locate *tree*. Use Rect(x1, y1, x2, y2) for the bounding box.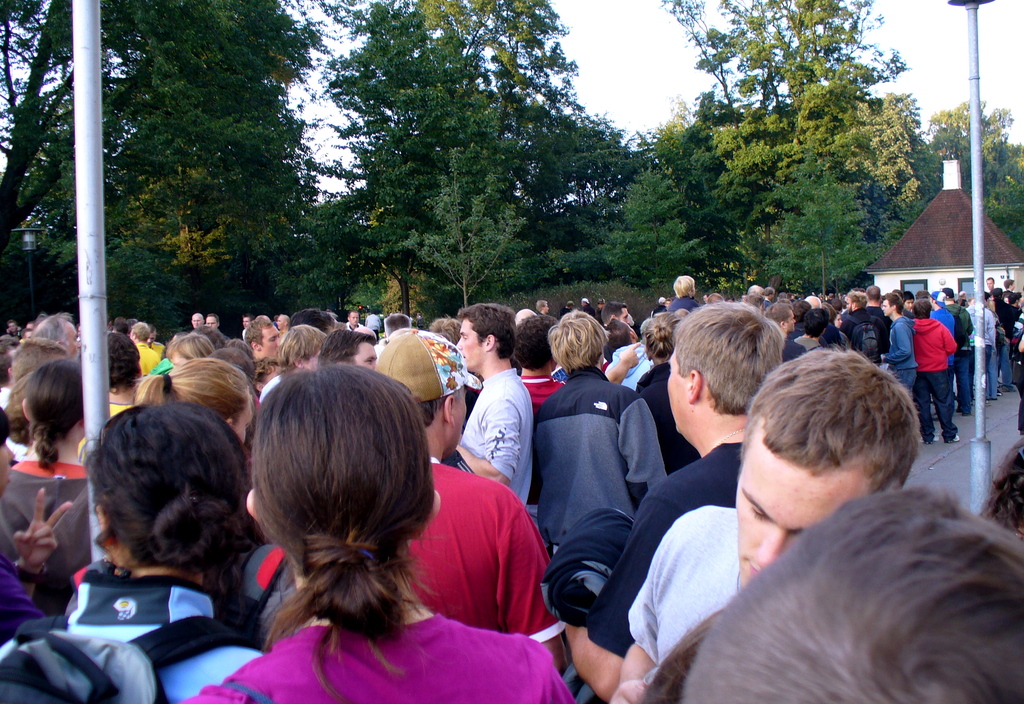
Rect(0, 0, 152, 314).
